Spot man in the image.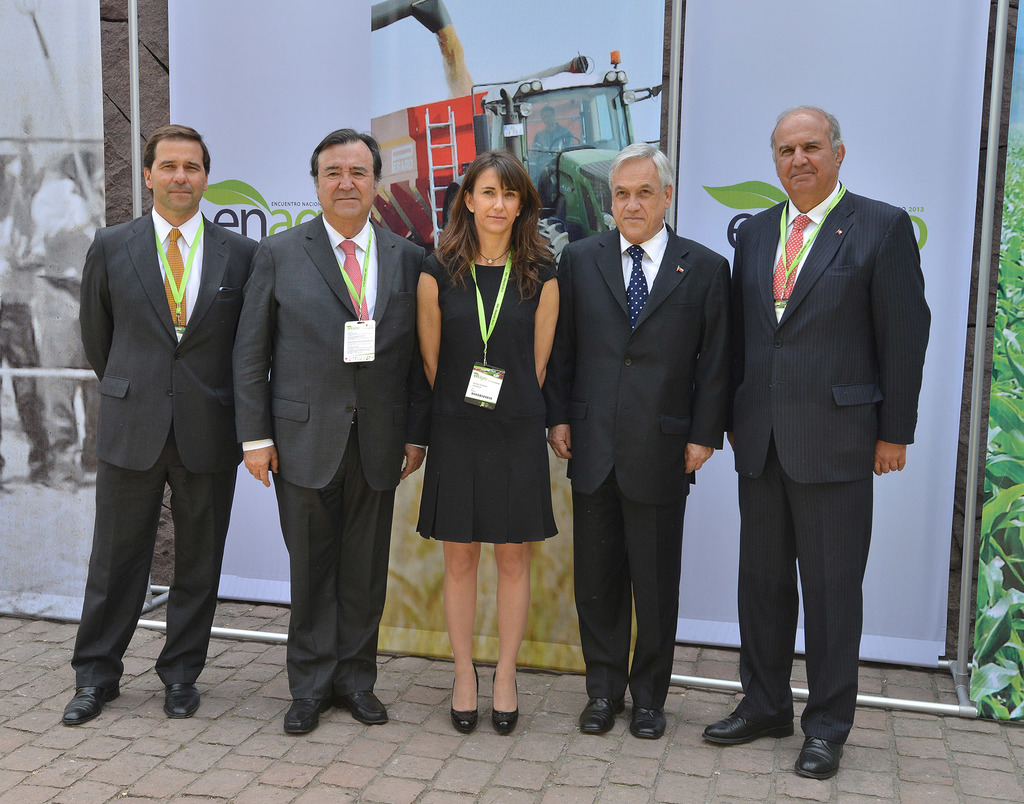
man found at (543, 142, 726, 738).
